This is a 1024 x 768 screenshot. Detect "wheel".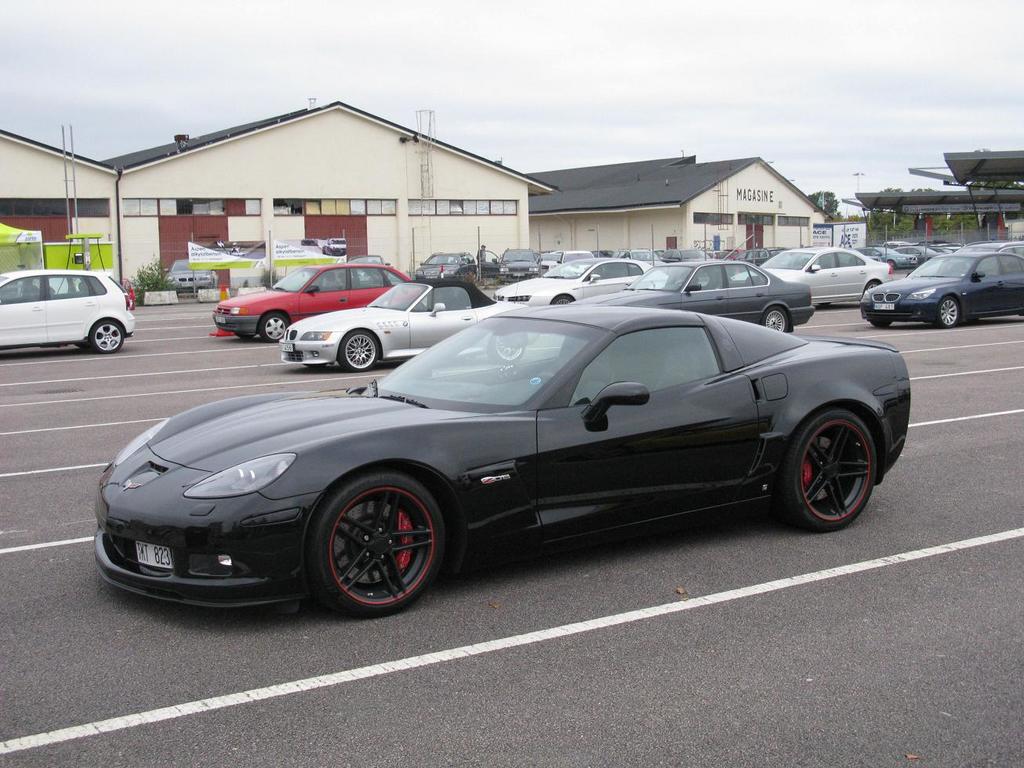
BBox(260, 313, 289, 343).
